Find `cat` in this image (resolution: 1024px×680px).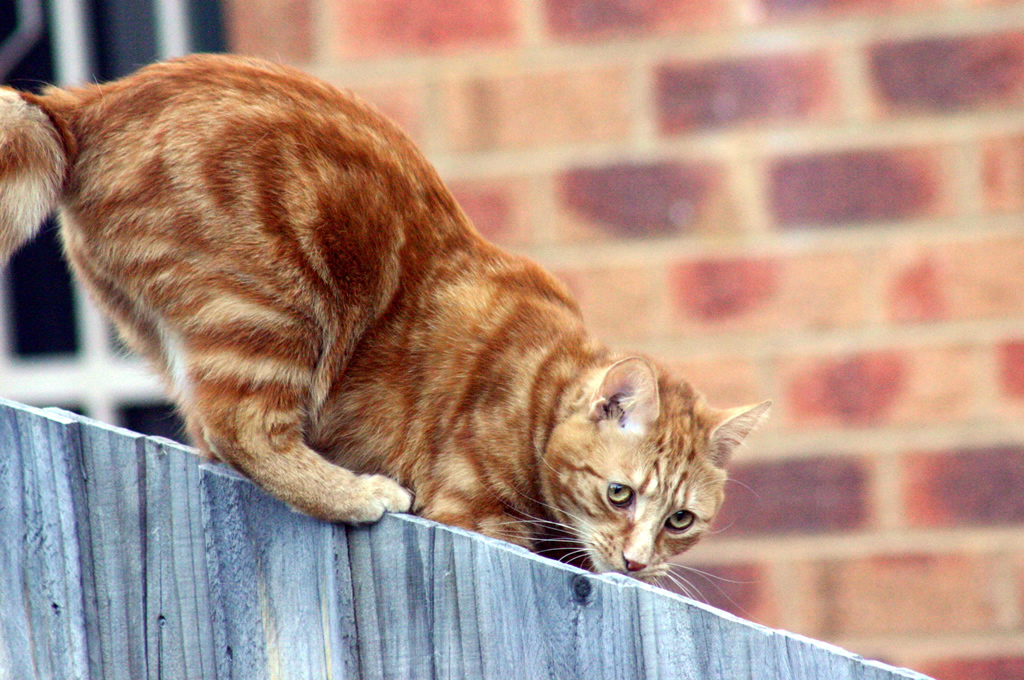
0:48:768:627.
